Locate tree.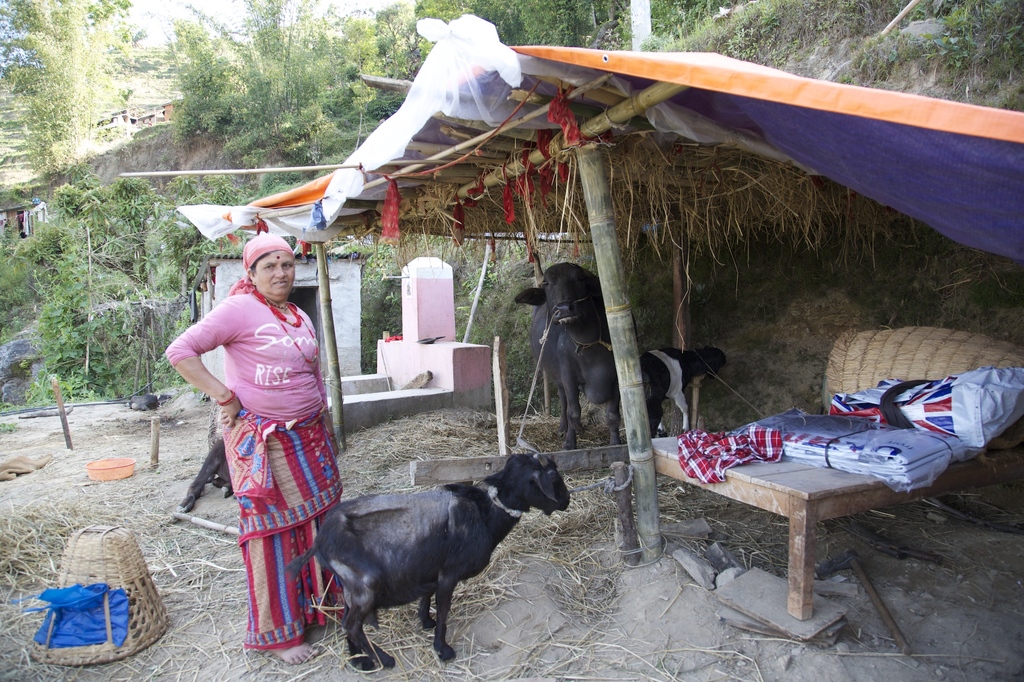
Bounding box: 38,245,184,405.
